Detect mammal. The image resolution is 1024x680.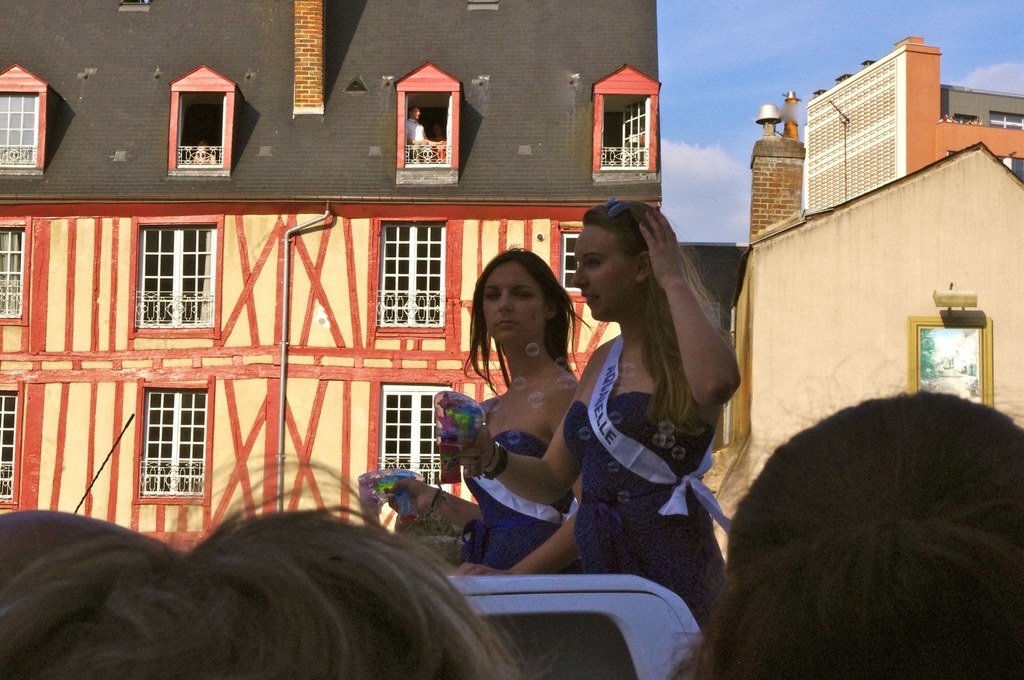
locate(456, 198, 741, 622).
